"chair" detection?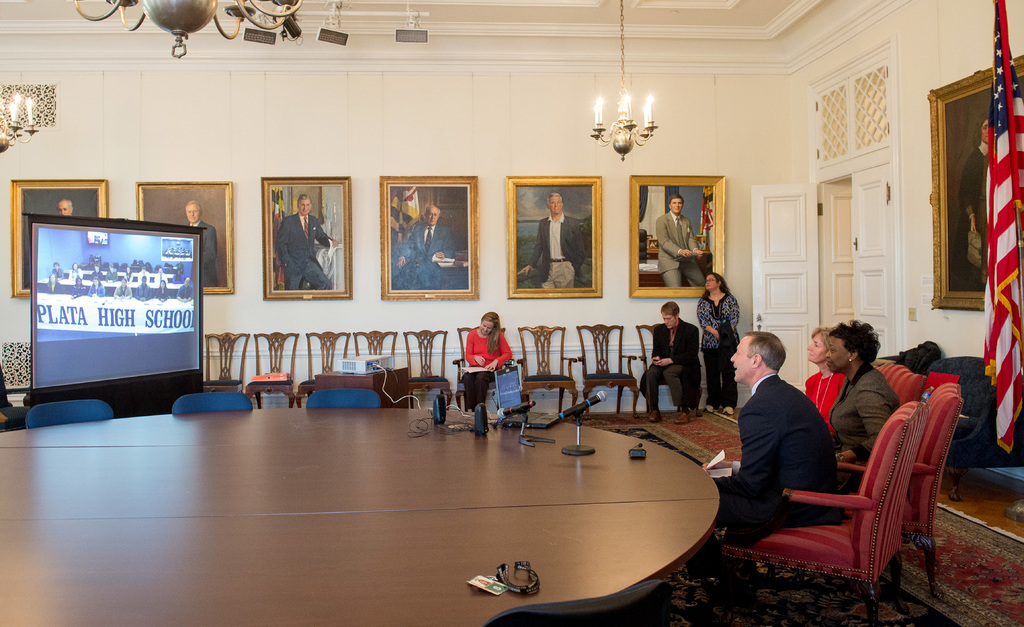
(x1=296, y1=329, x2=351, y2=406)
